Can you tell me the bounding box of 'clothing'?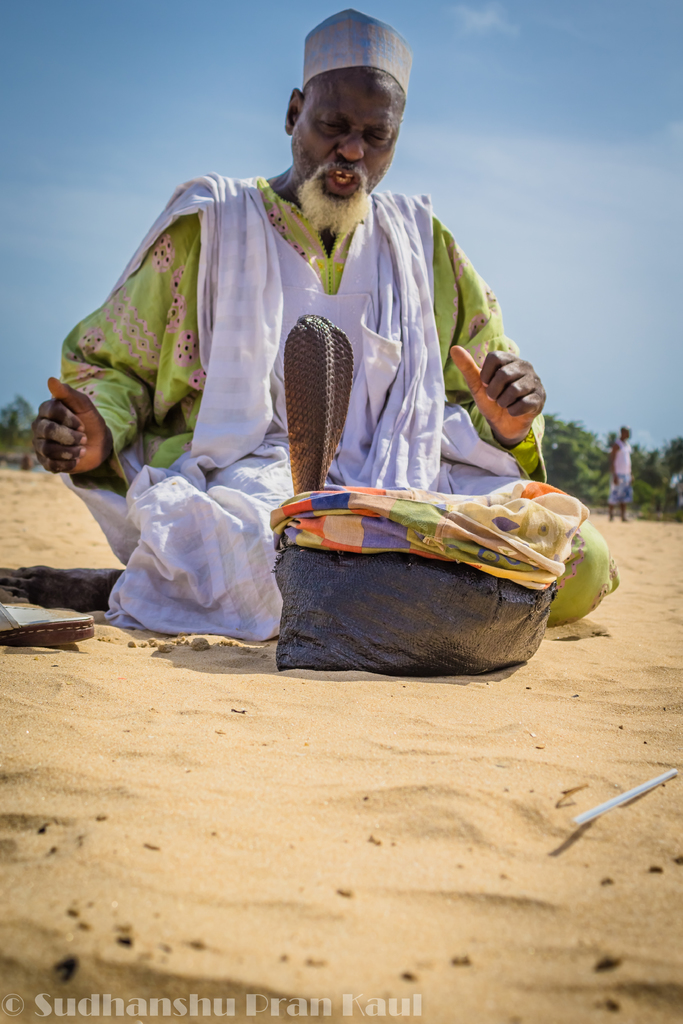
box(23, 185, 639, 659).
